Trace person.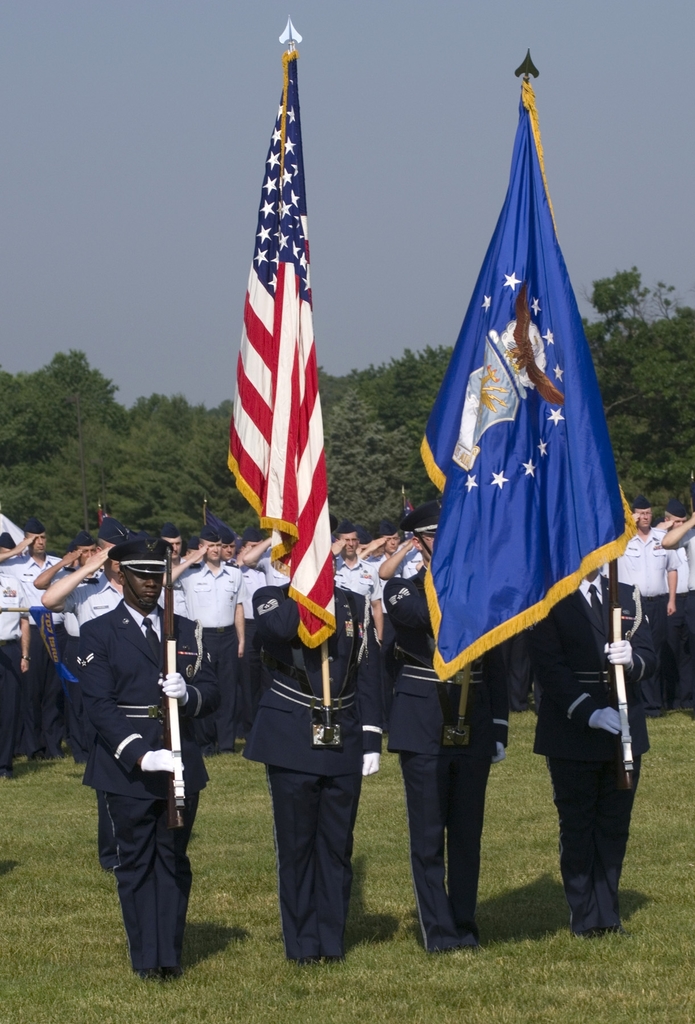
Traced to 382 528 448 600.
